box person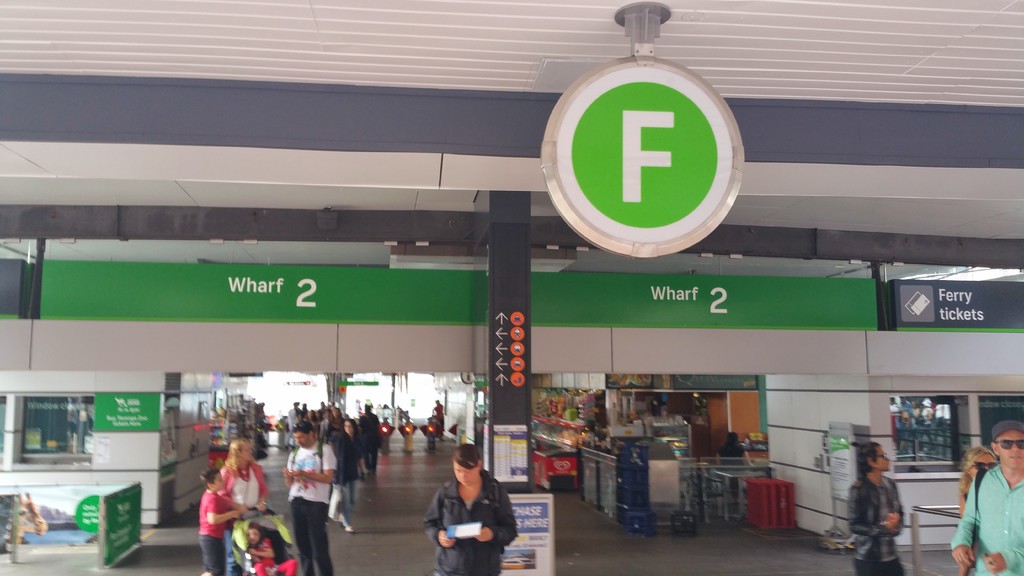
(947, 415, 1023, 575)
